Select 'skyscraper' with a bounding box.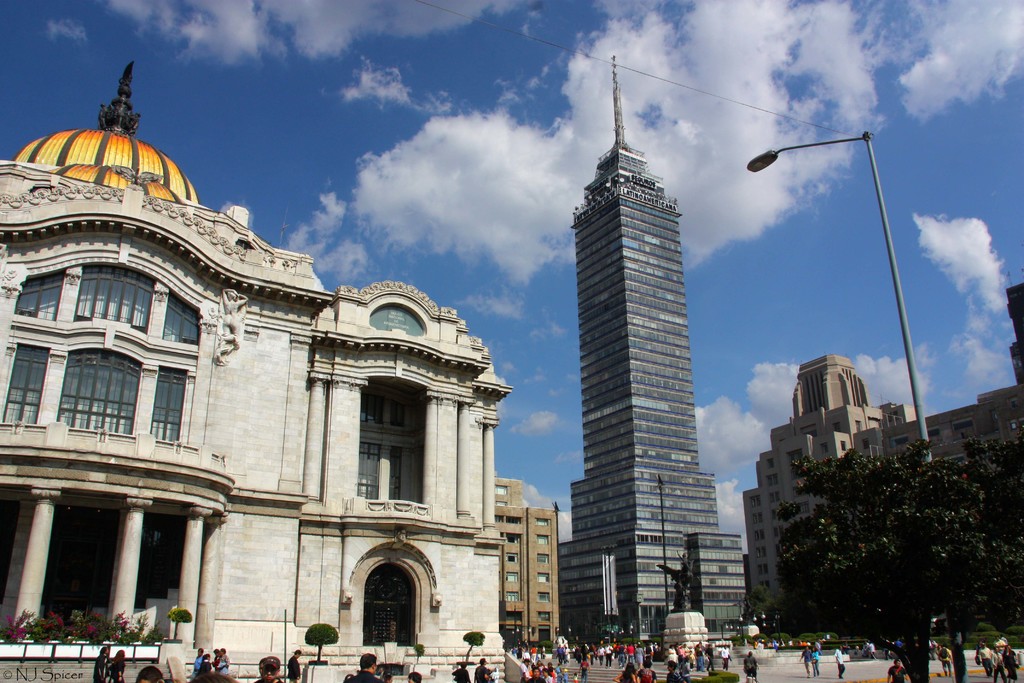
(557, 56, 748, 639).
